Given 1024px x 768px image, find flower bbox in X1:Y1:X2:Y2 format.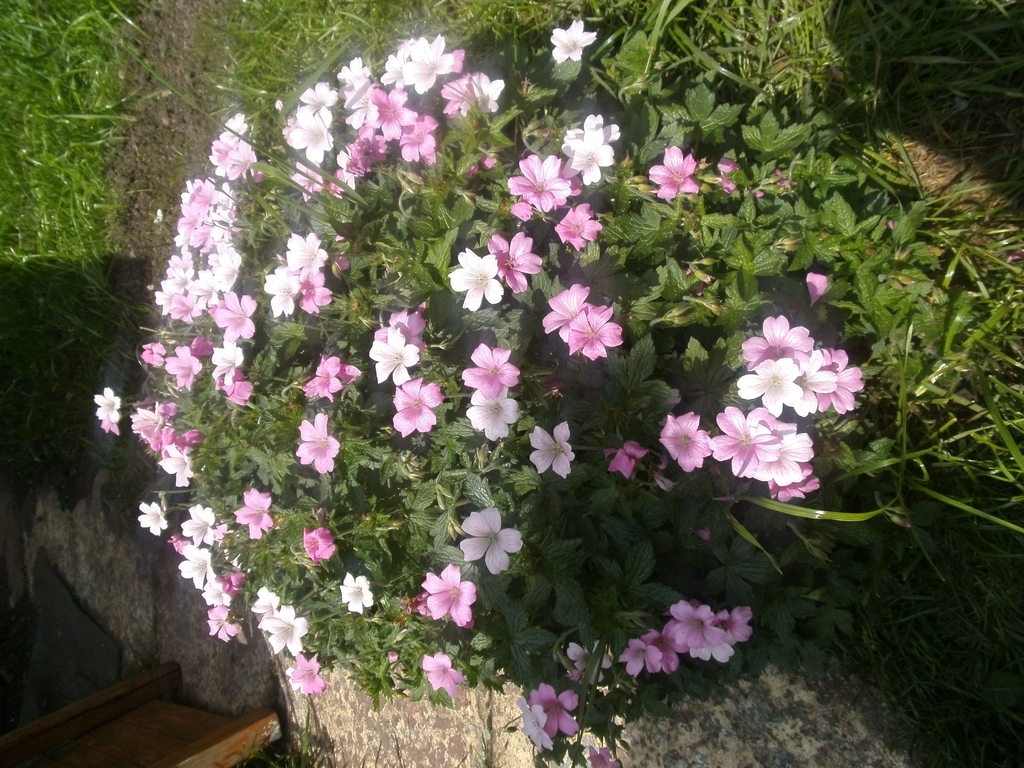
515:696:550:755.
